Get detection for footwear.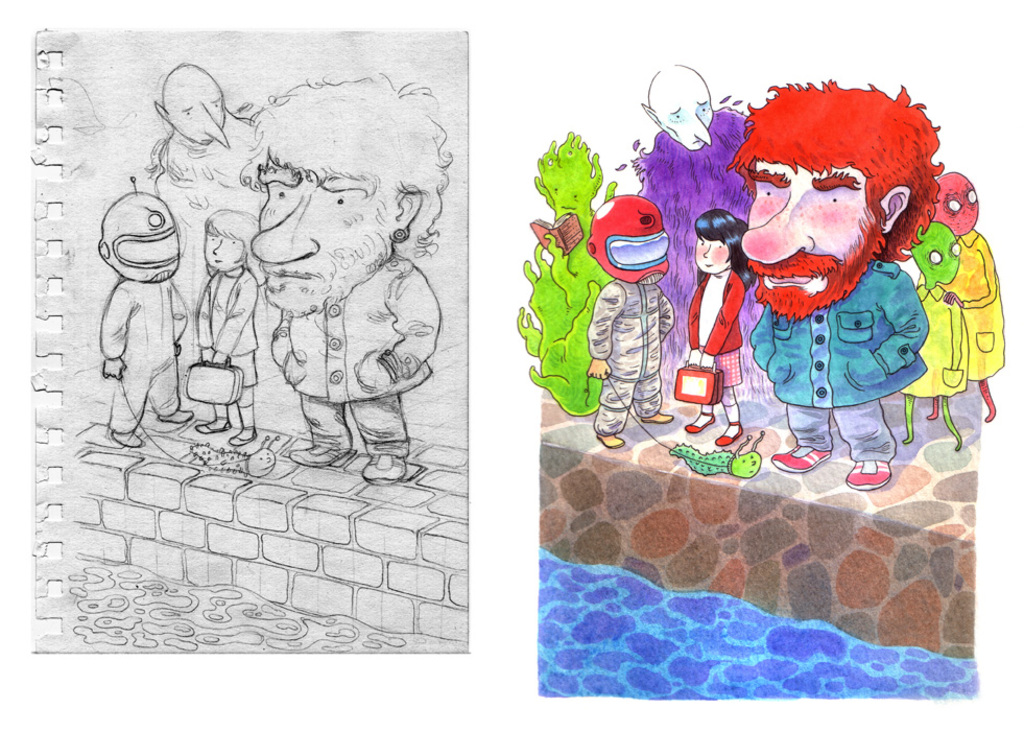
Detection: [285,446,349,471].
